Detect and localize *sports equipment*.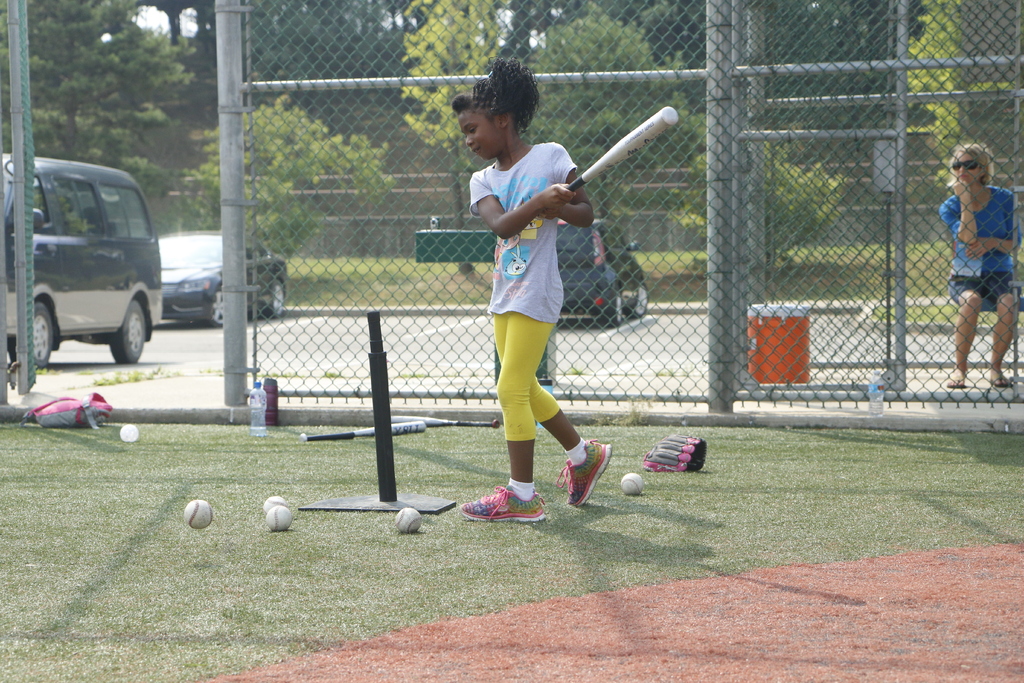
Localized at Rect(298, 418, 426, 440).
